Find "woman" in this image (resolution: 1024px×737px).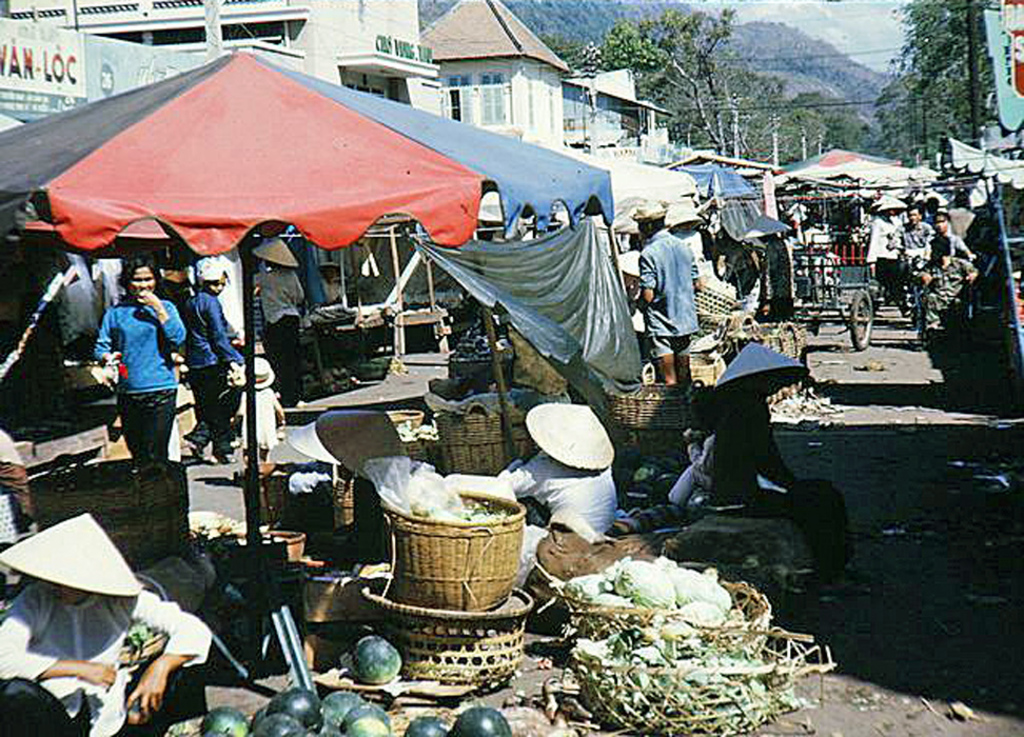
bbox=(94, 257, 185, 460).
